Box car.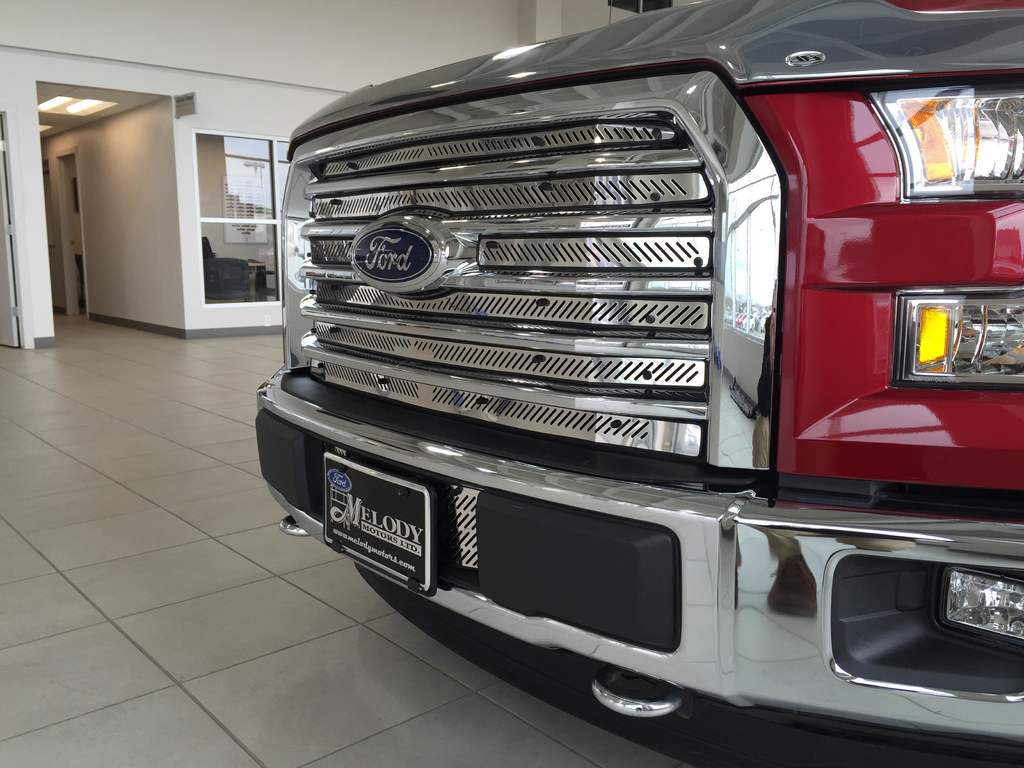
258,0,1023,762.
